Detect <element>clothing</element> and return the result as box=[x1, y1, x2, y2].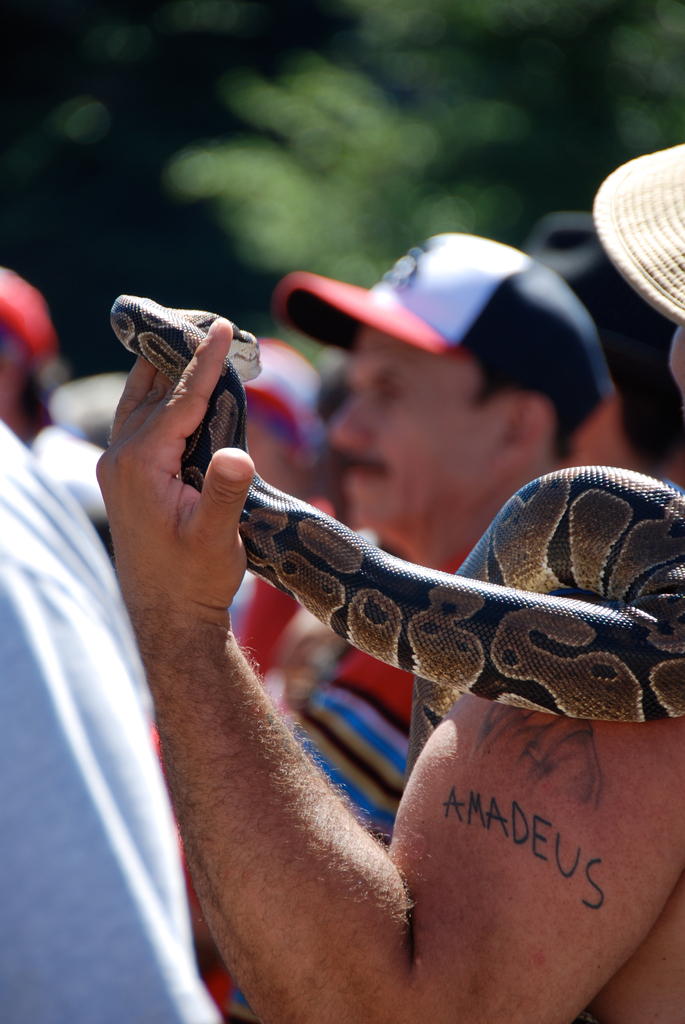
box=[217, 484, 336, 685].
